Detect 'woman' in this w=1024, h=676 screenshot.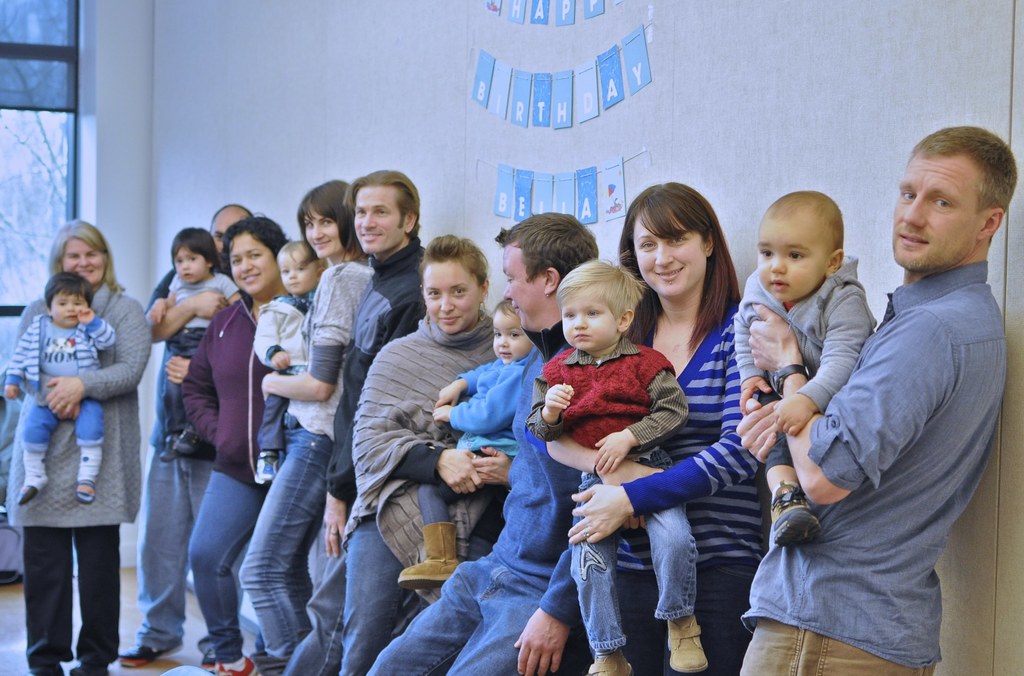
Detection: Rect(596, 192, 771, 672).
